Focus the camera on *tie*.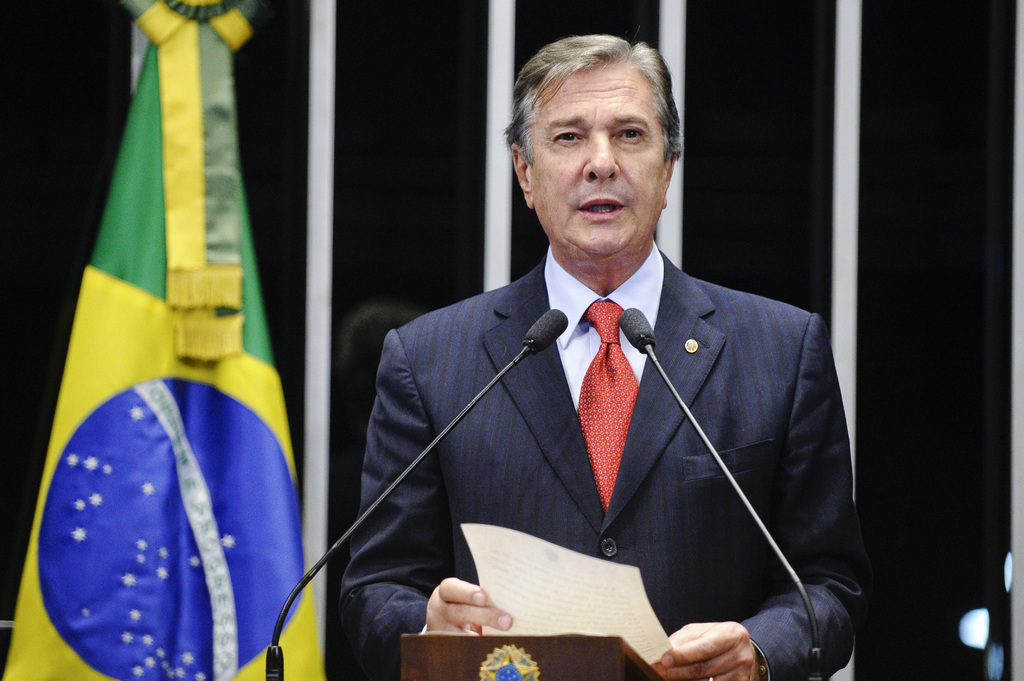
Focus region: region(572, 297, 638, 519).
